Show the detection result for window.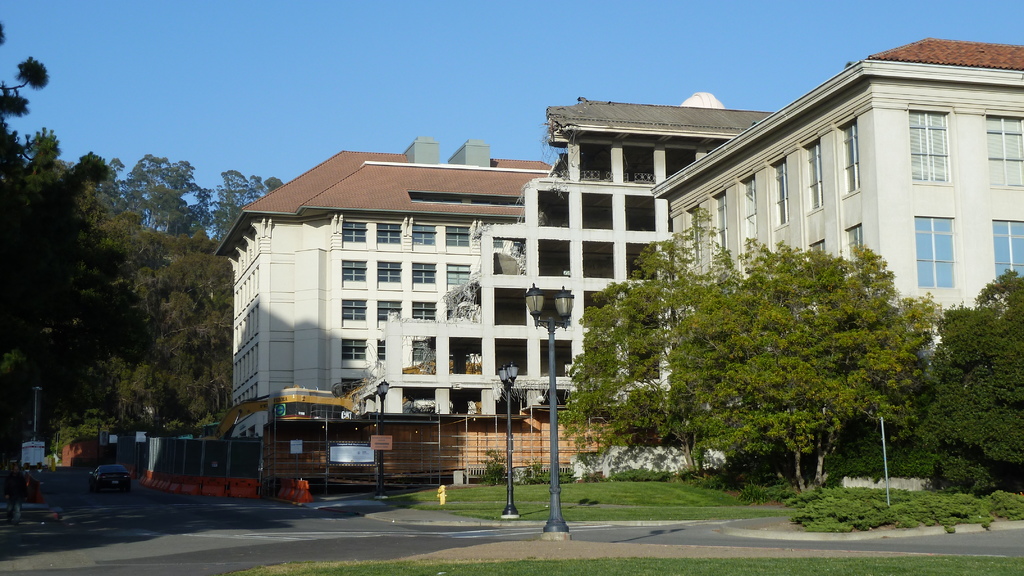
box(413, 226, 435, 246).
